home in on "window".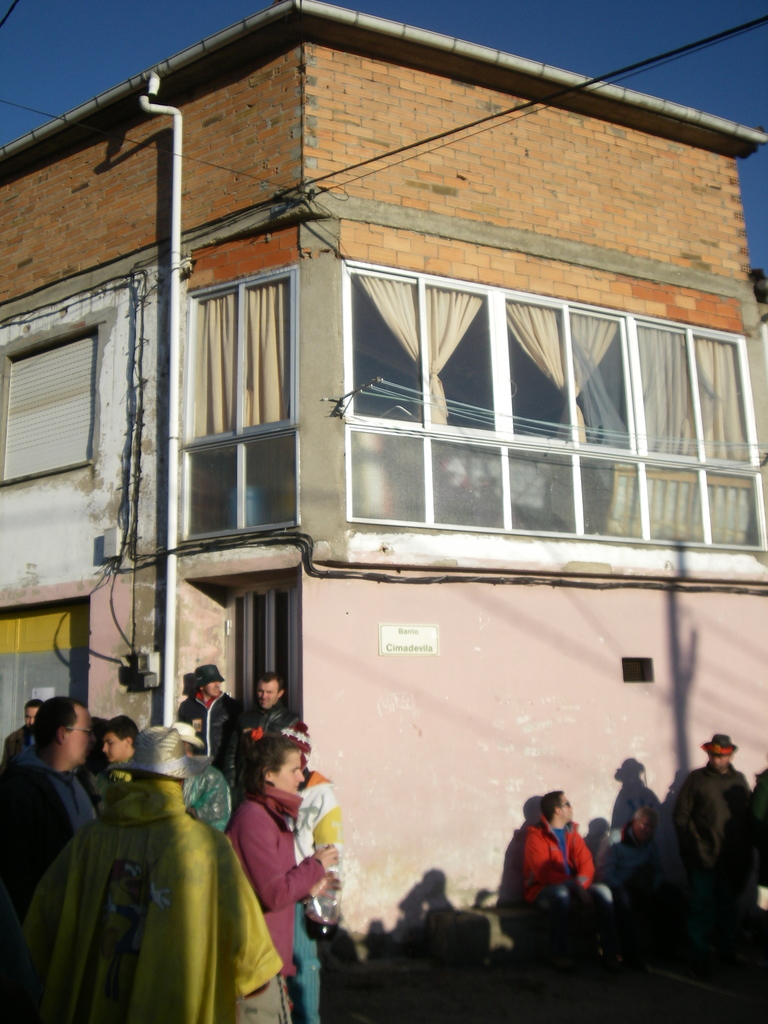
Homed in at detection(345, 259, 767, 547).
